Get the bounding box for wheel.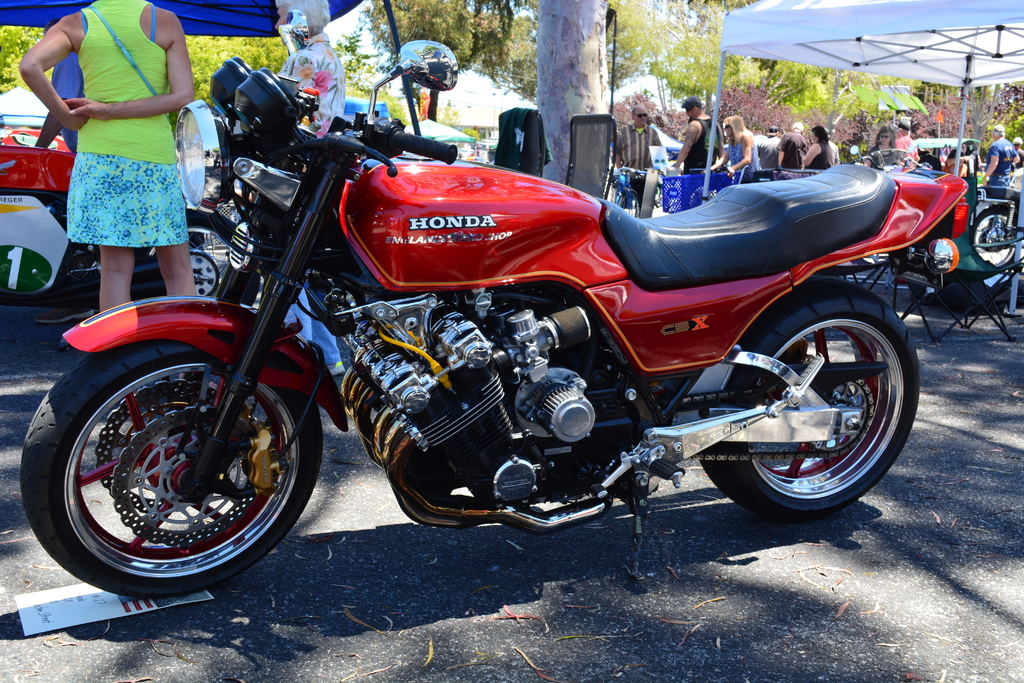
971, 203, 1015, 263.
